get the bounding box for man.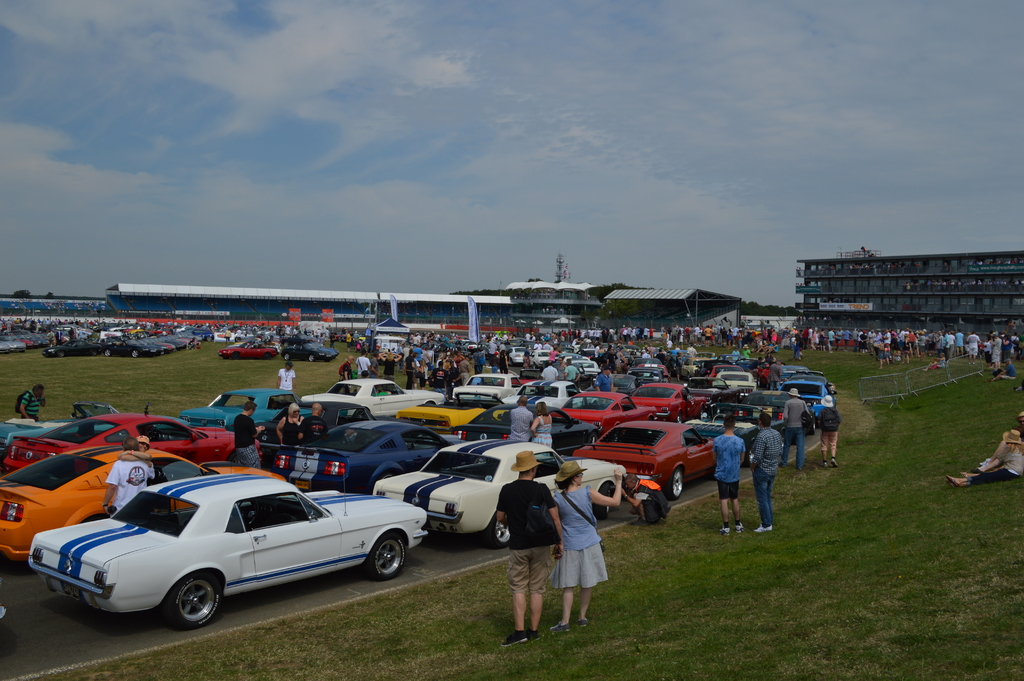
762, 325, 767, 343.
